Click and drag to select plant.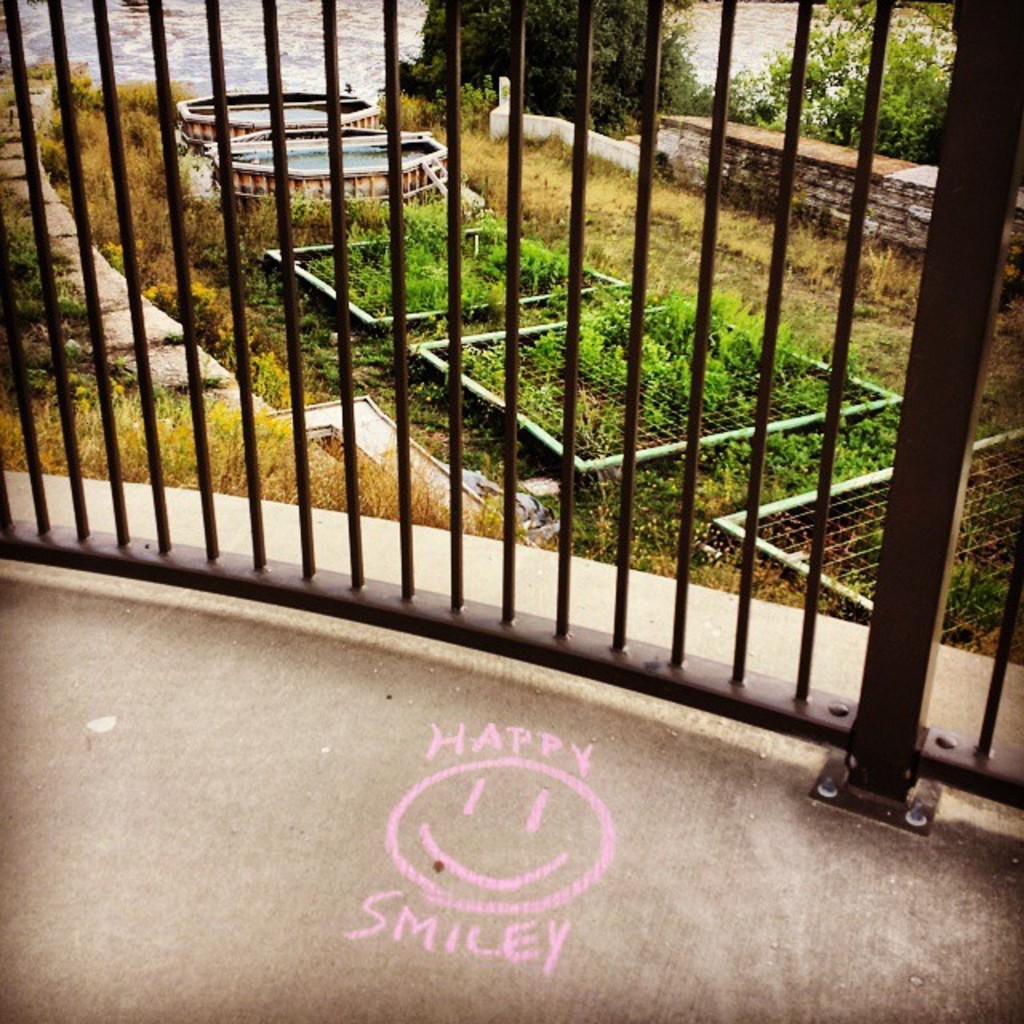
Selection: BBox(946, 526, 1005, 618).
